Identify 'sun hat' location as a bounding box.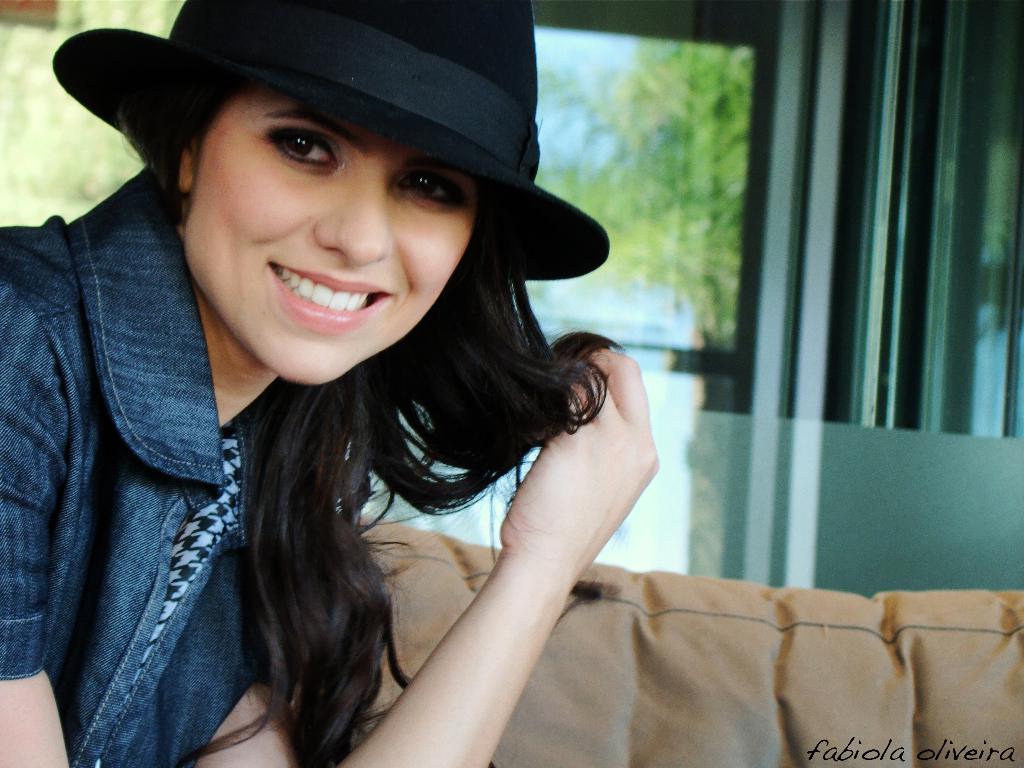
bbox=[52, 0, 609, 288].
